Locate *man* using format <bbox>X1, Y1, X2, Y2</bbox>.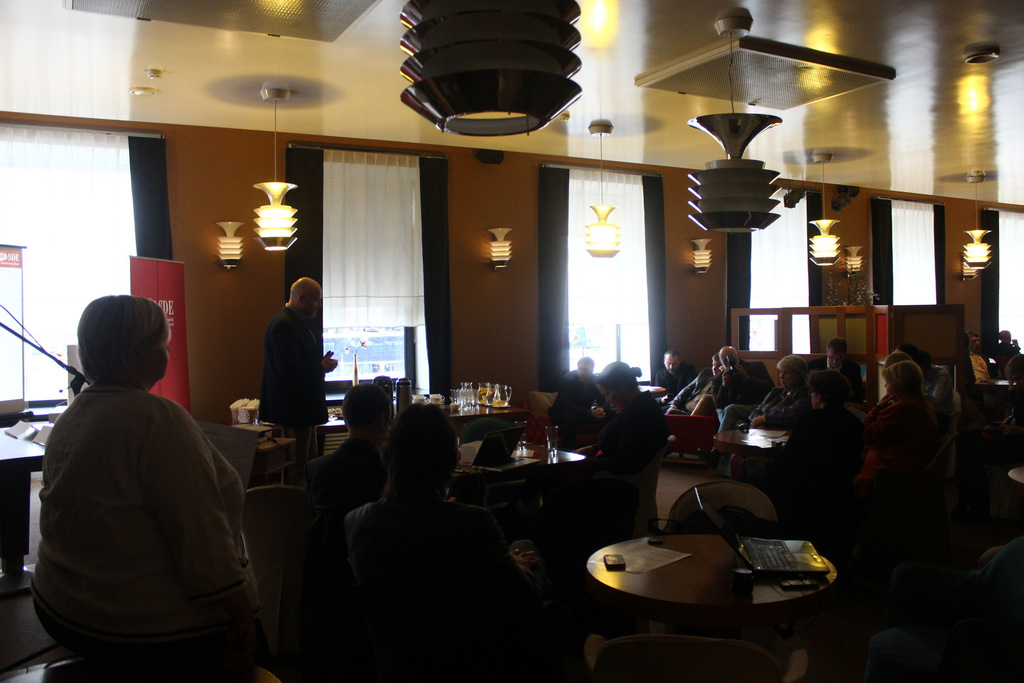
<bbox>256, 277, 338, 474</bbox>.
